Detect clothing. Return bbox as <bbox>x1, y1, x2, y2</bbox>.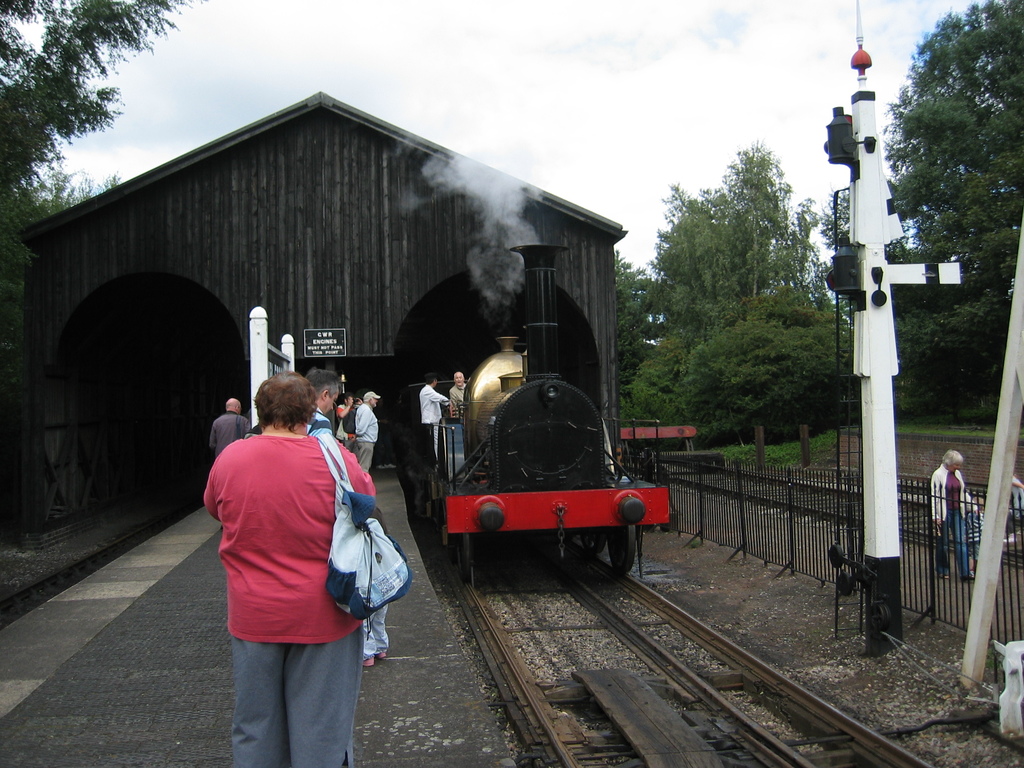
<bbox>248, 422, 262, 436</bbox>.
